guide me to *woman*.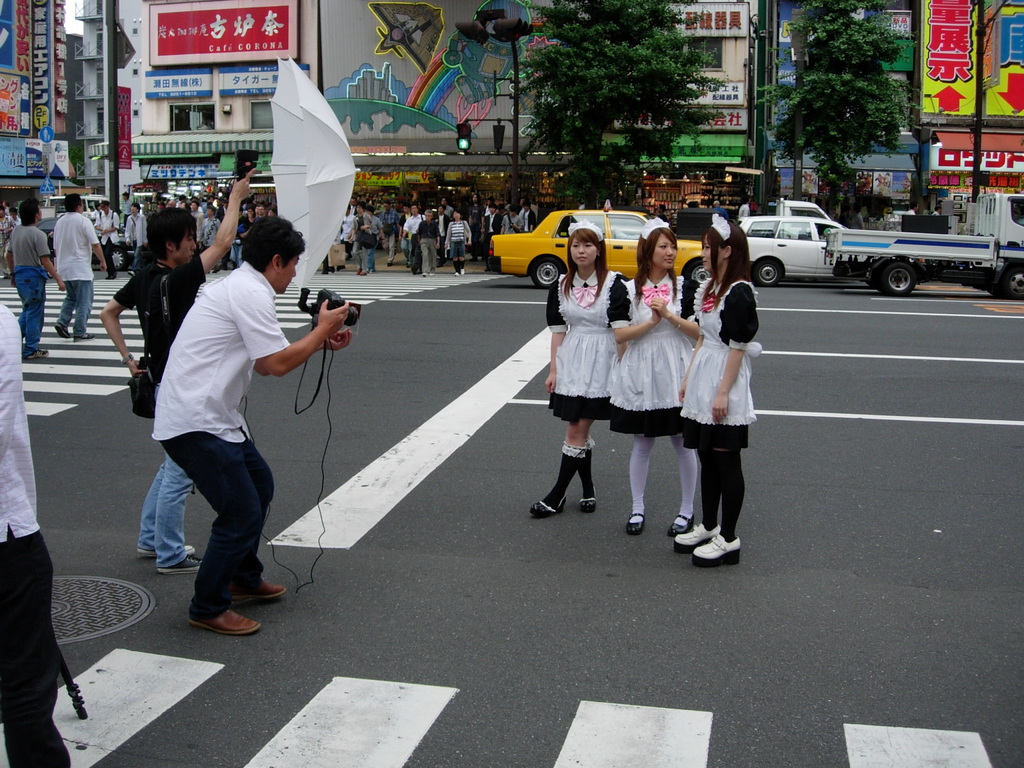
Guidance: (left=525, top=216, right=630, bottom=511).
